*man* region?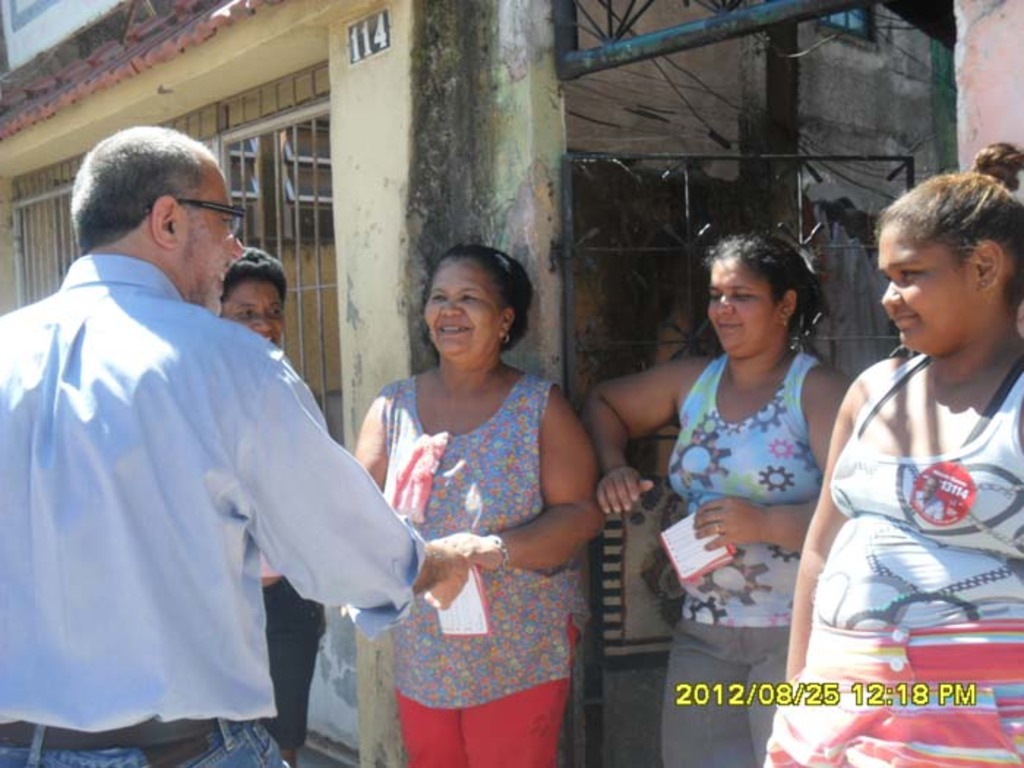
[670, 203, 894, 657]
